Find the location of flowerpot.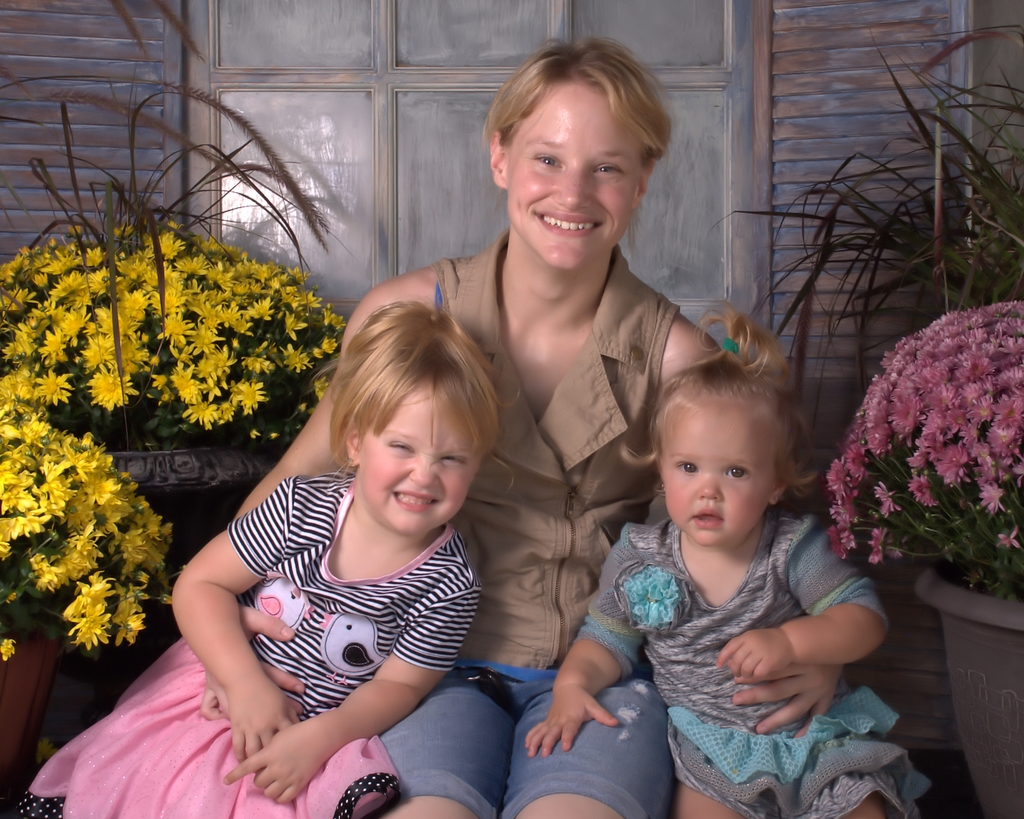
Location: detection(0, 623, 62, 783).
